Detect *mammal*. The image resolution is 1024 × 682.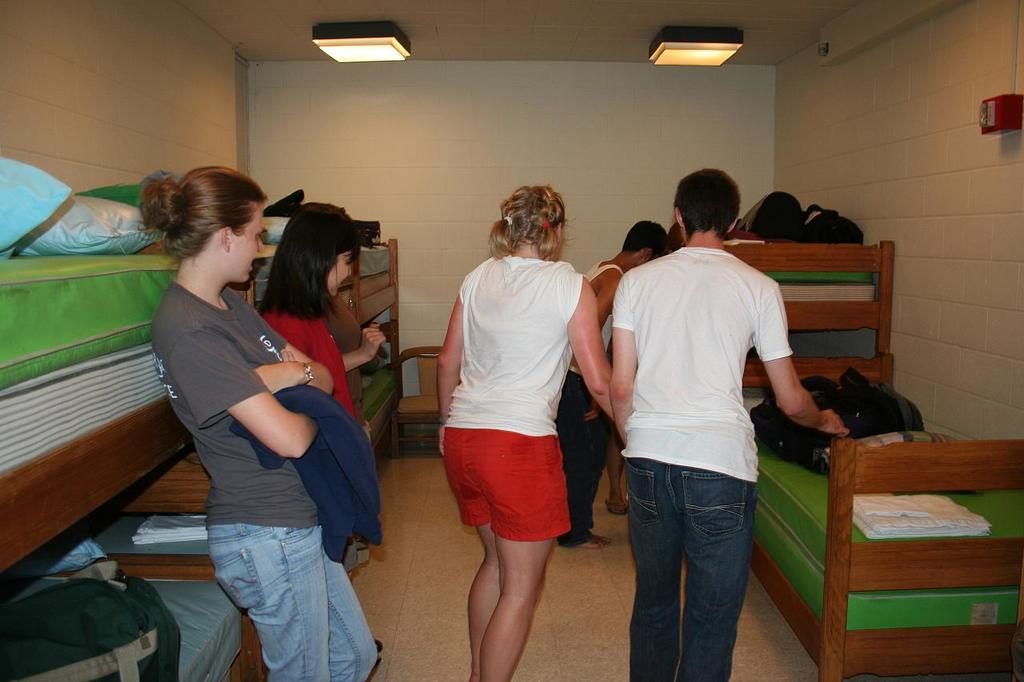
264 207 386 572.
